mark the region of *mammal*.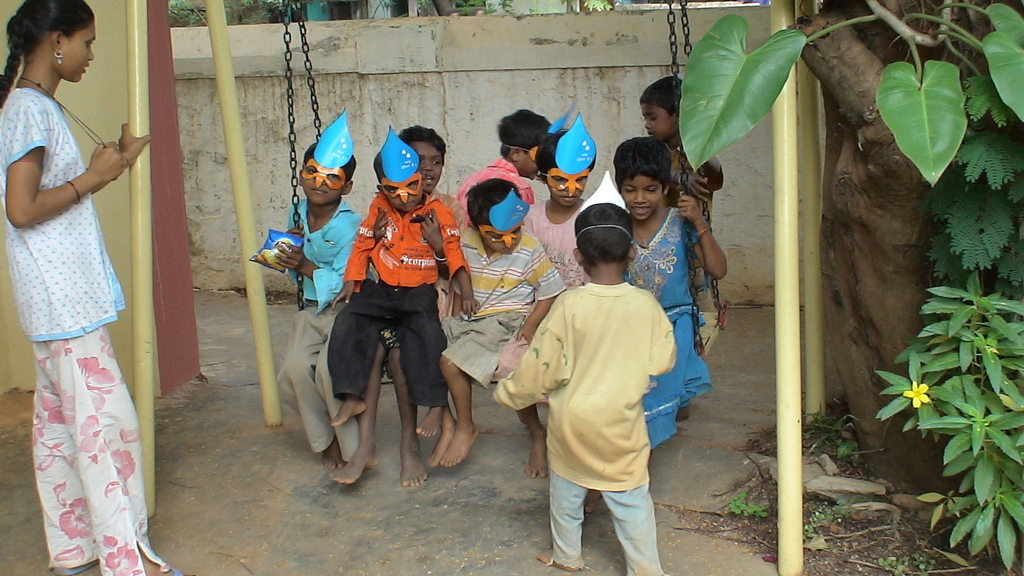
Region: (272,144,362,469).
